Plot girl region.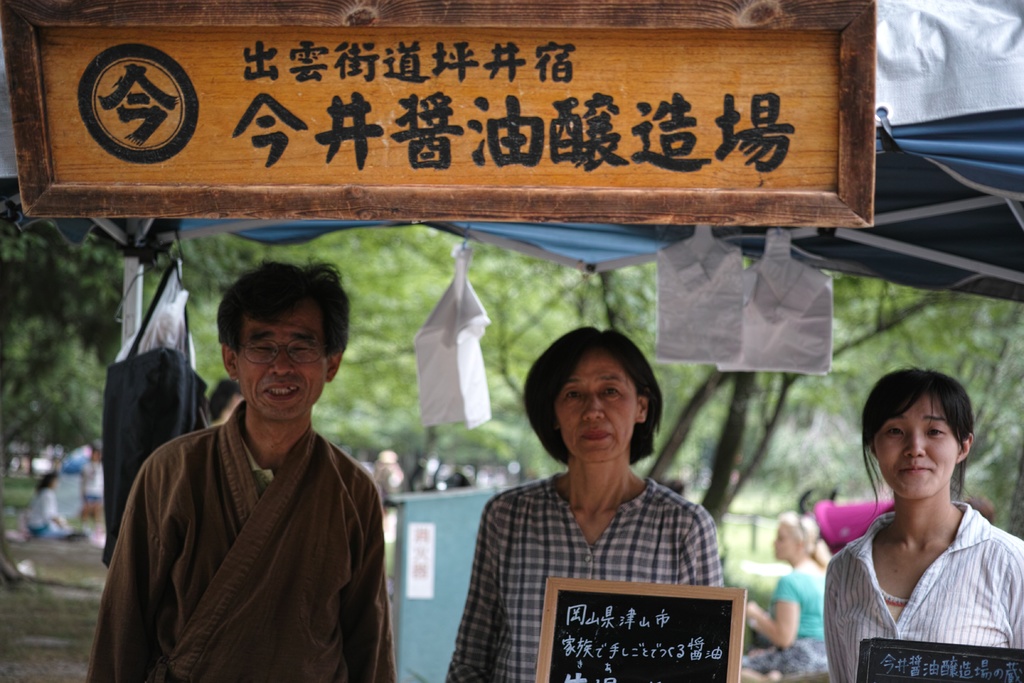
Plotted at bbox(79, 444, 110, 552).
